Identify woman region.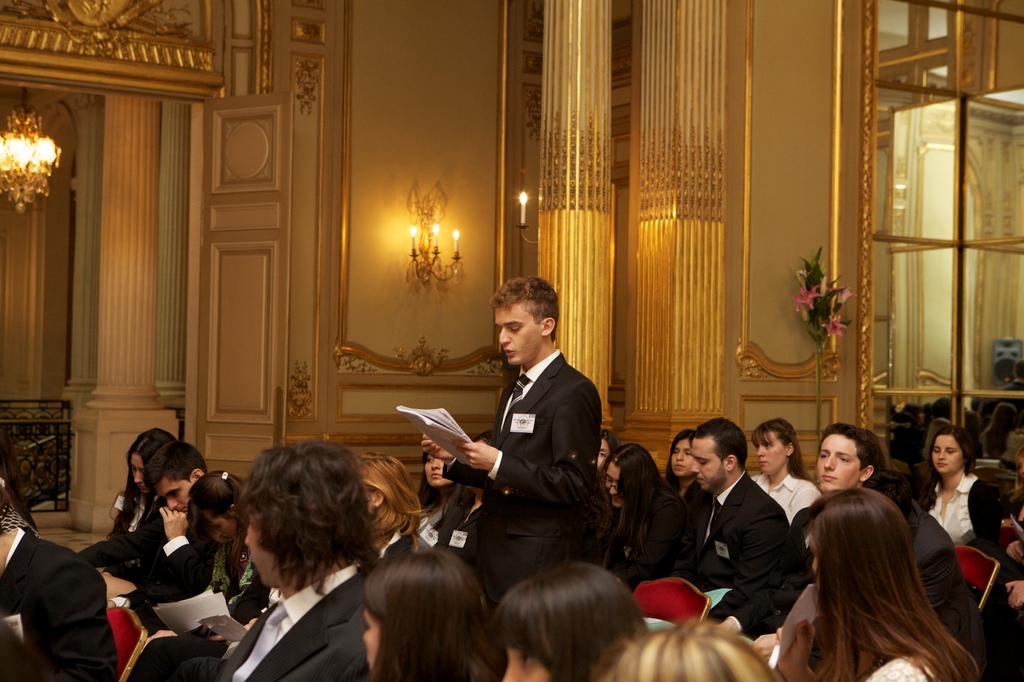
Region: box=[363, 551, 498, 681].
